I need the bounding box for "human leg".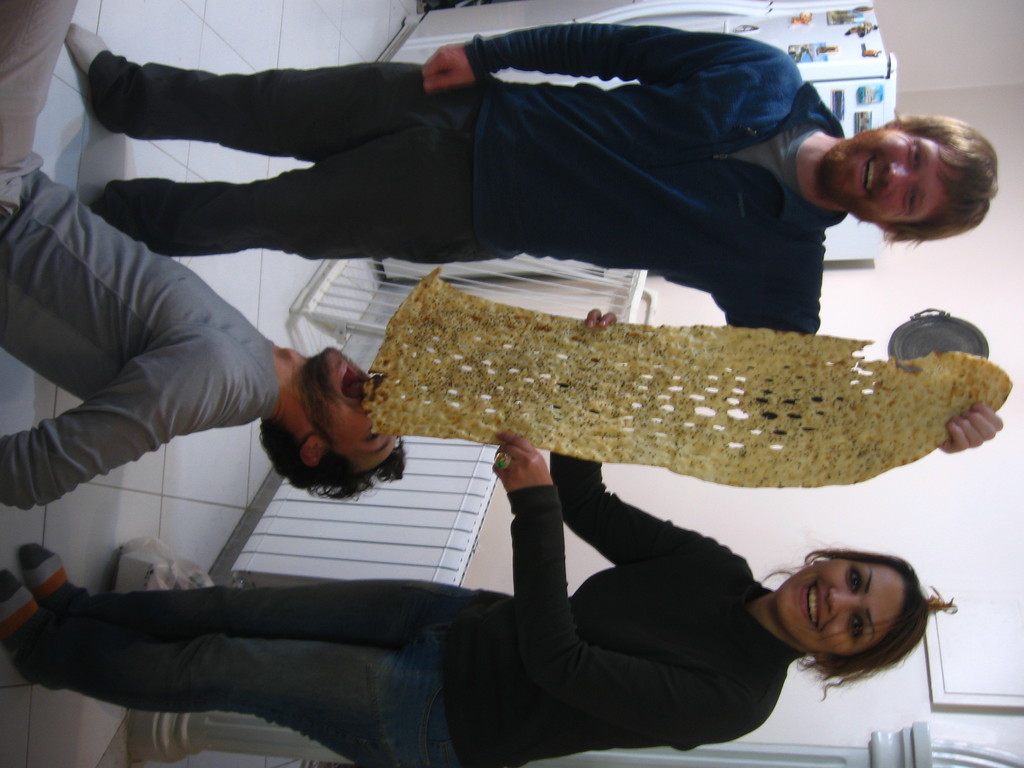
Here it is: bbox=(101, 161, 436, 261).
